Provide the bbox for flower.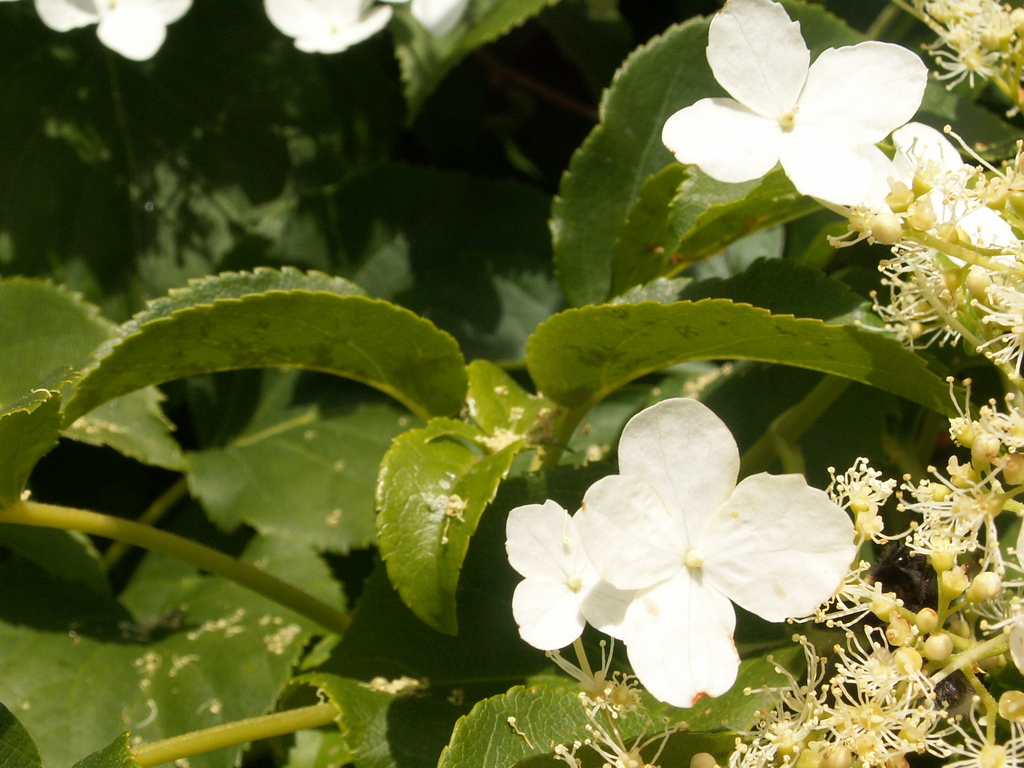
{"left": 506, "top": 498, "right": 632, "bottom": 654}.
